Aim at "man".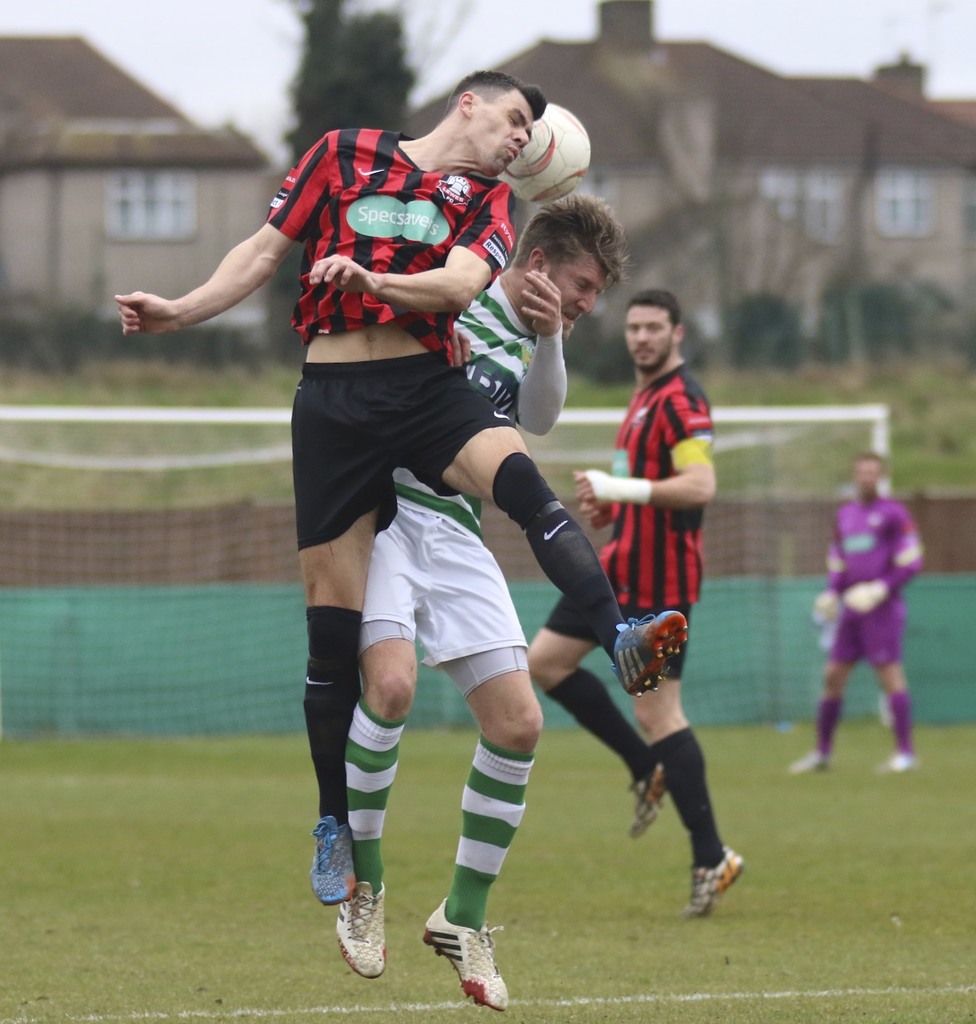
Aimed at (x1=522, y1=291, x2=748, y2=919).
